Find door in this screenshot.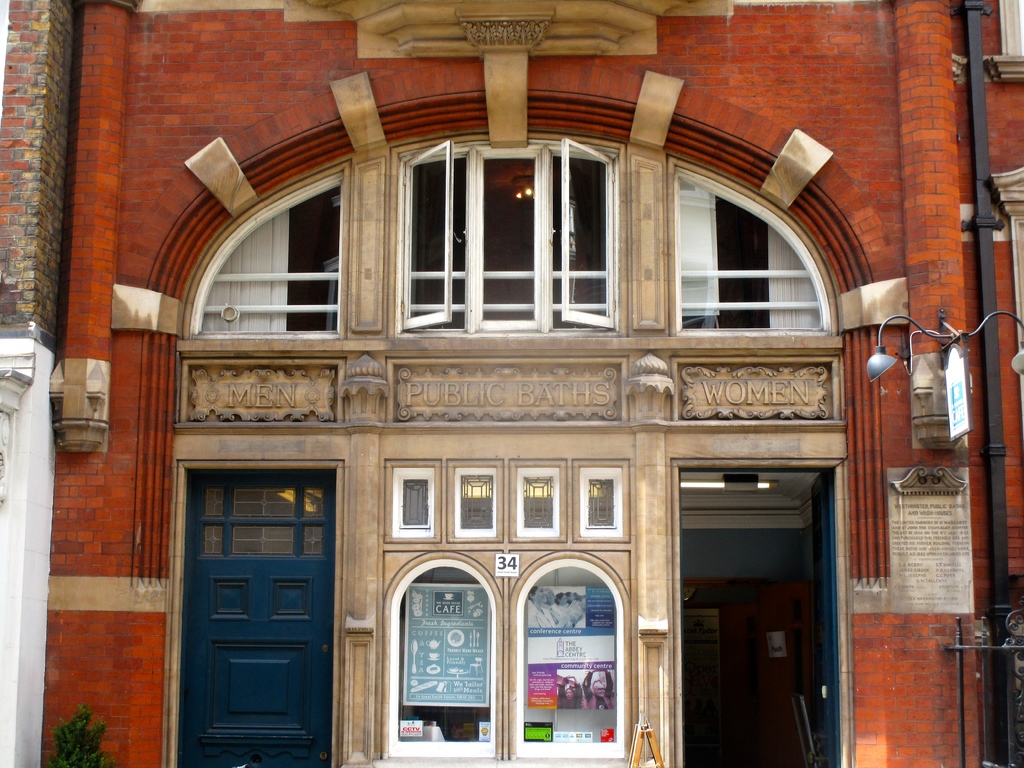
The bounding box for door is detection(177, 467, 336, 767).
